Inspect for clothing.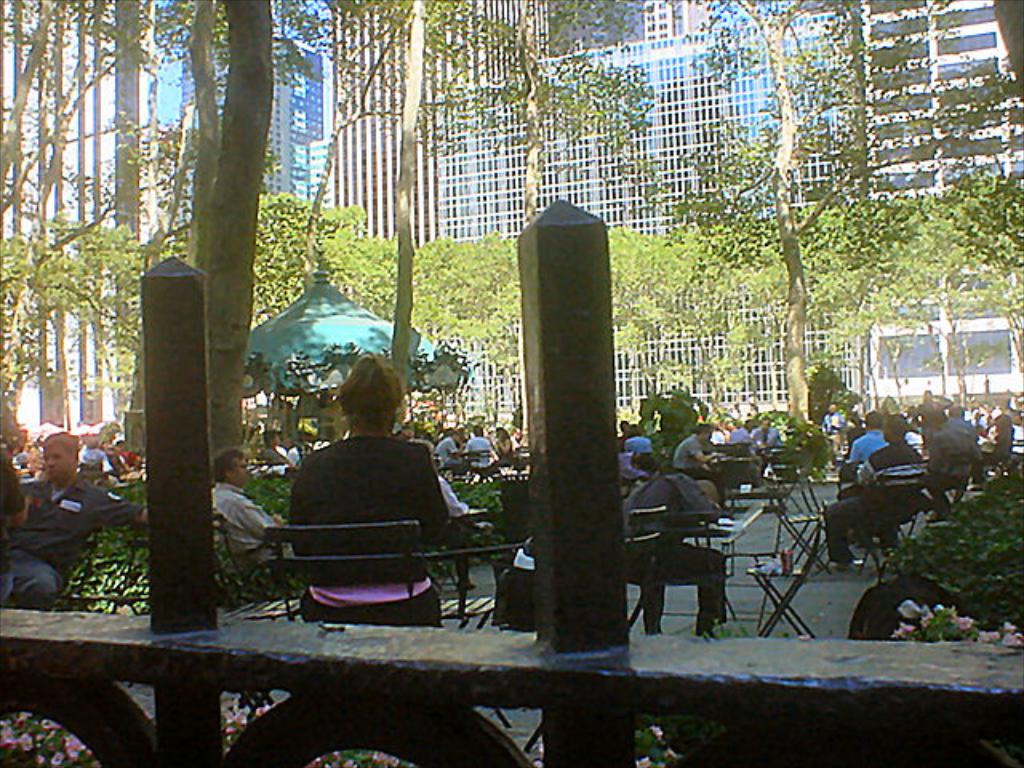
Inspection: left=914, top=400, right=952, bottom=424.
